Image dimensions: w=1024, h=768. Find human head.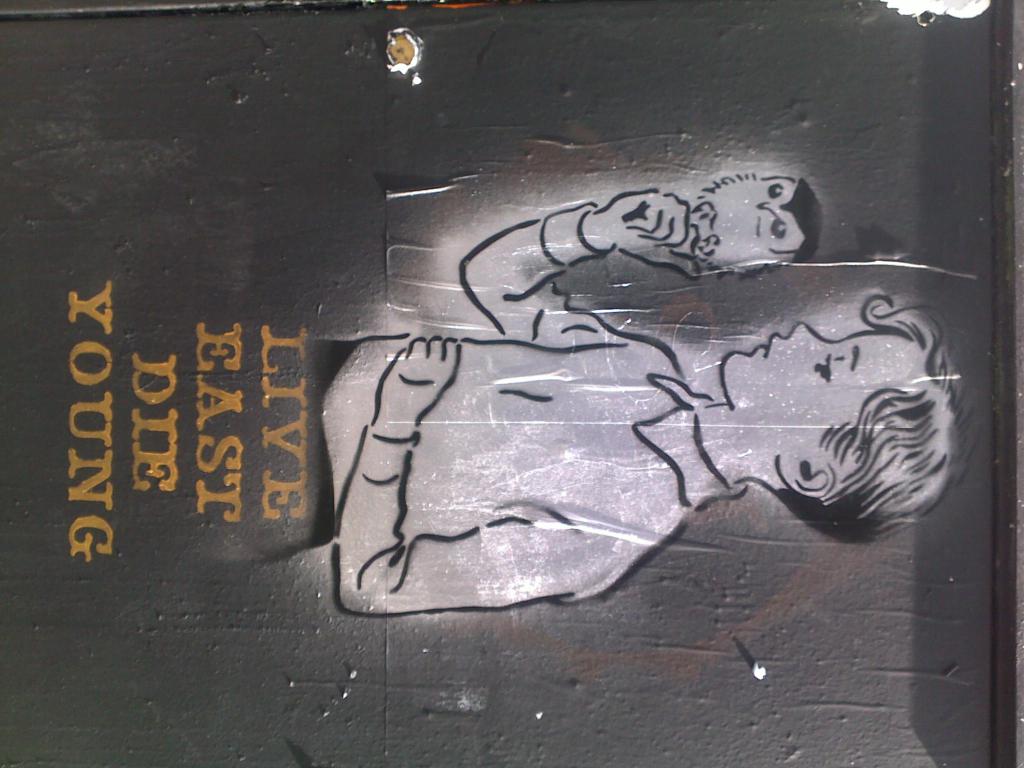
689, 170, 822, 280.
